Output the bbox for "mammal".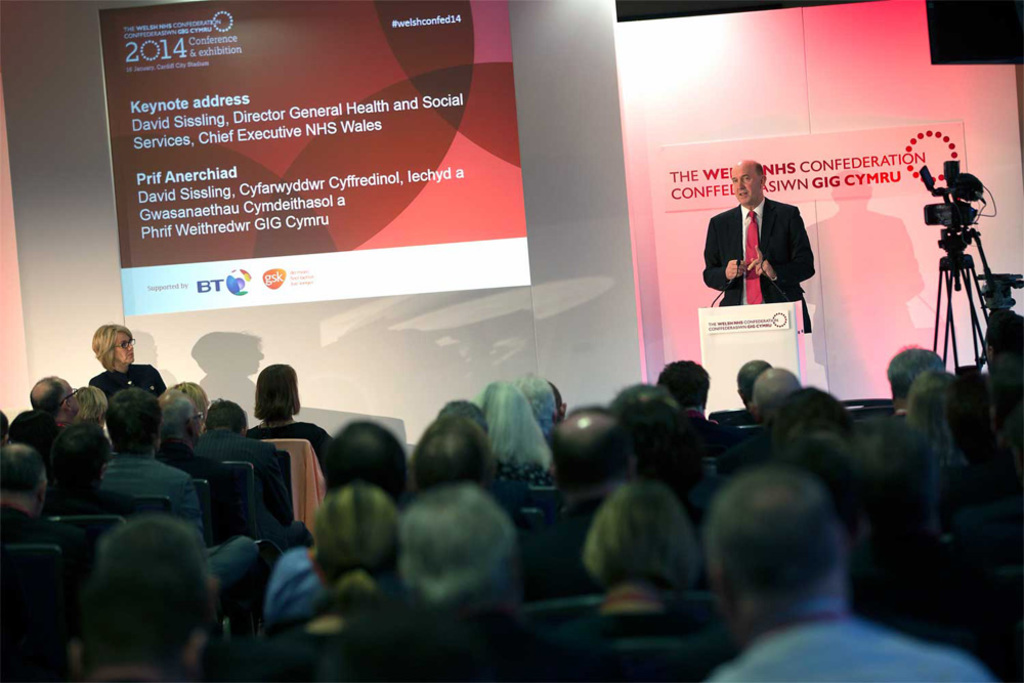
84/318/164/415.
